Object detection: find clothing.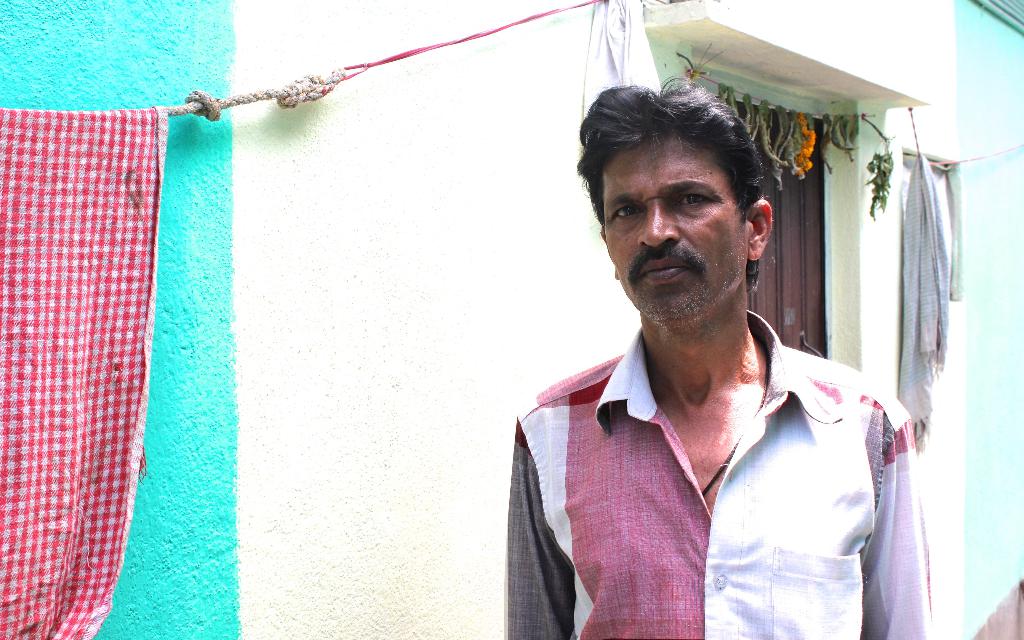
crop(506, 312, 929, 639).
